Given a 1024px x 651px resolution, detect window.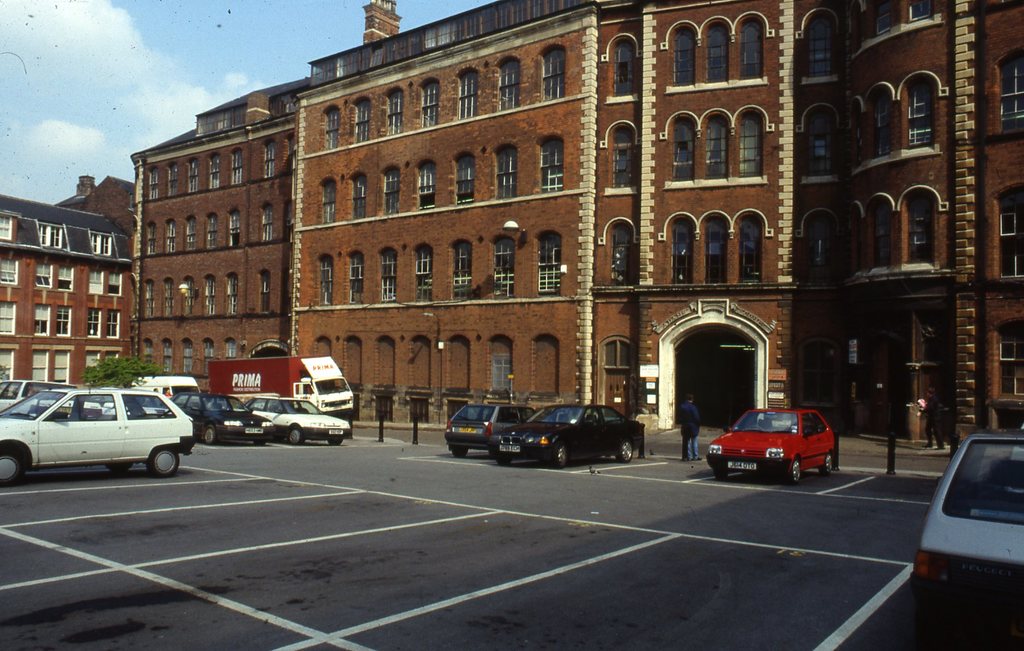
55, 354, 70, 388.
